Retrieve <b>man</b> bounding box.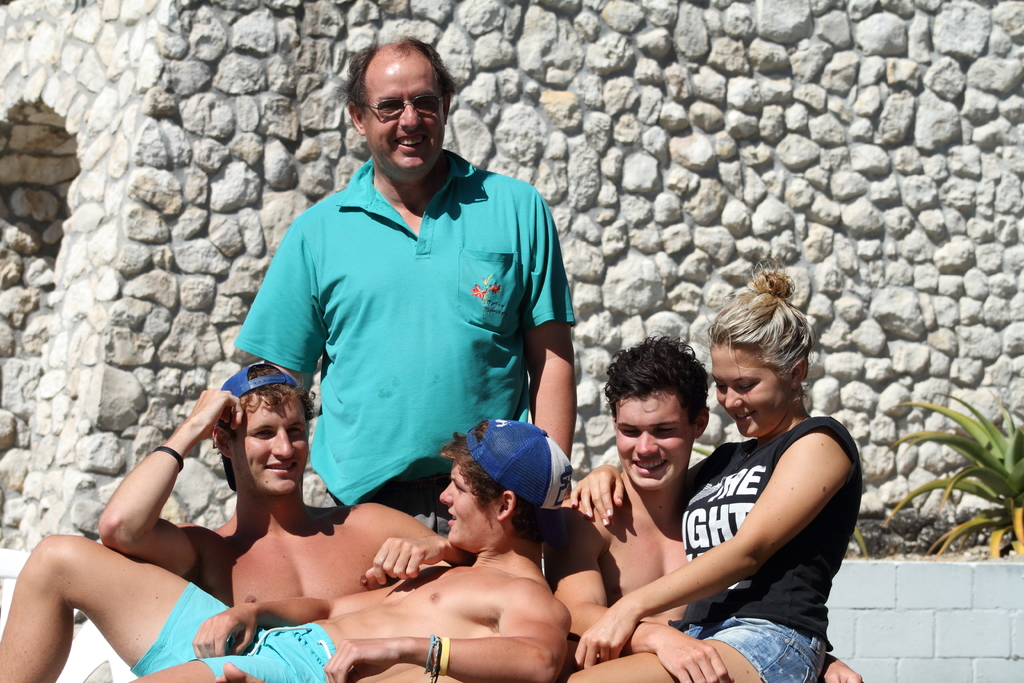
Bounding box: x1=540, y1=336, x2=862, y2=682.
